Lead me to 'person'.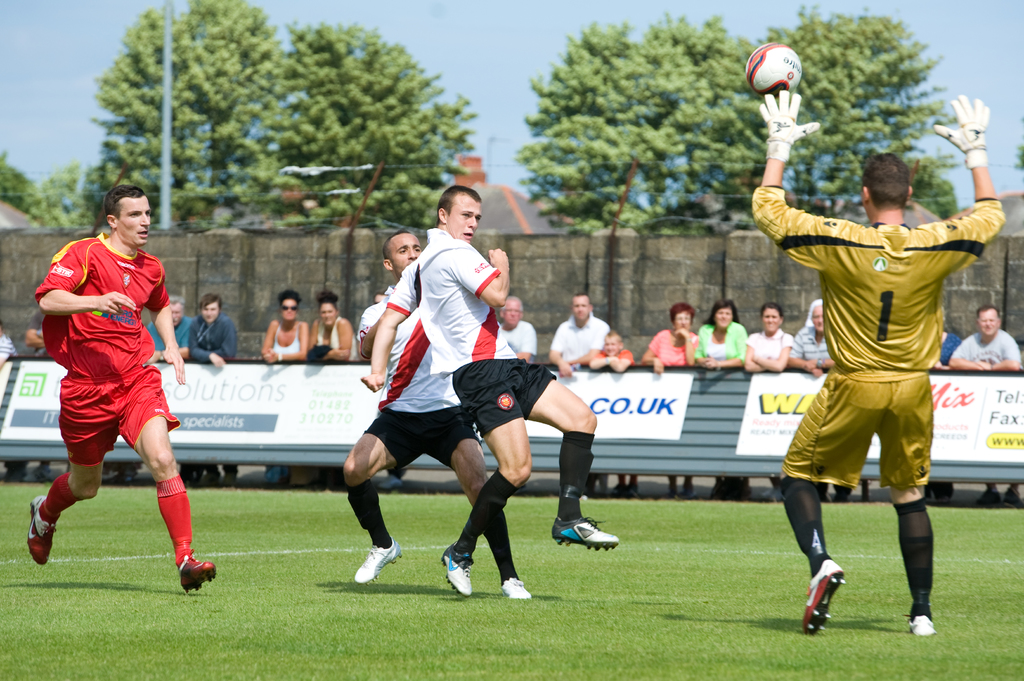
Lead to Rect(940, 305, 1023, 380).
